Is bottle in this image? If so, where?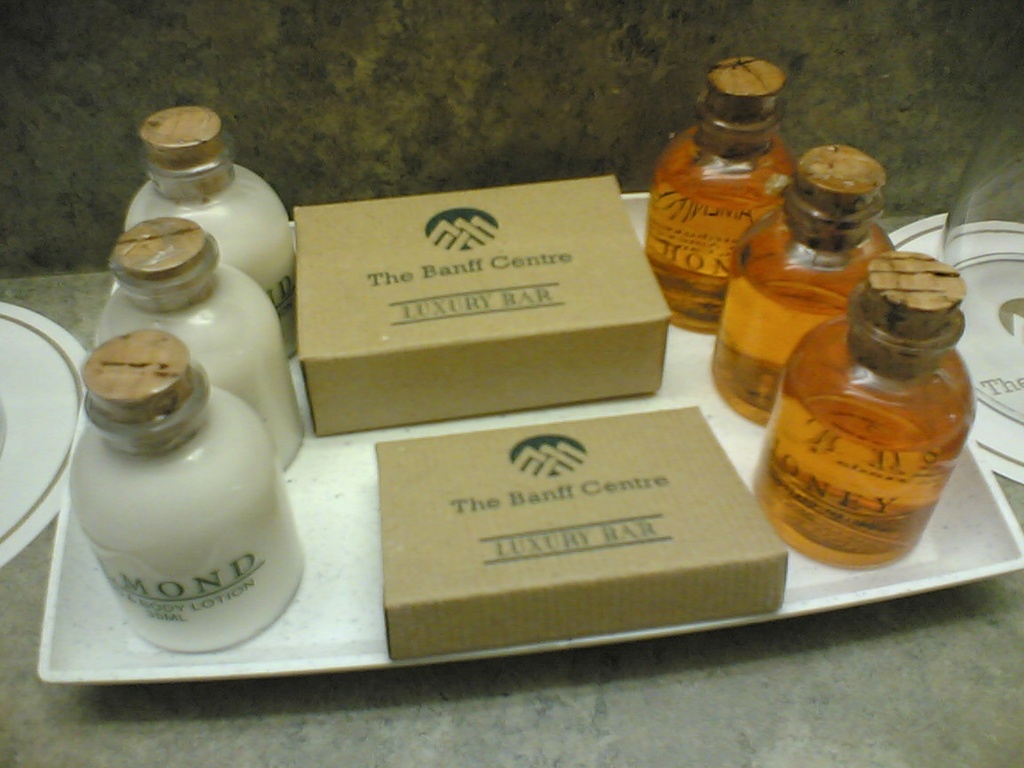
Yes, at (left=65, top=324, right=306, bottom=659).
